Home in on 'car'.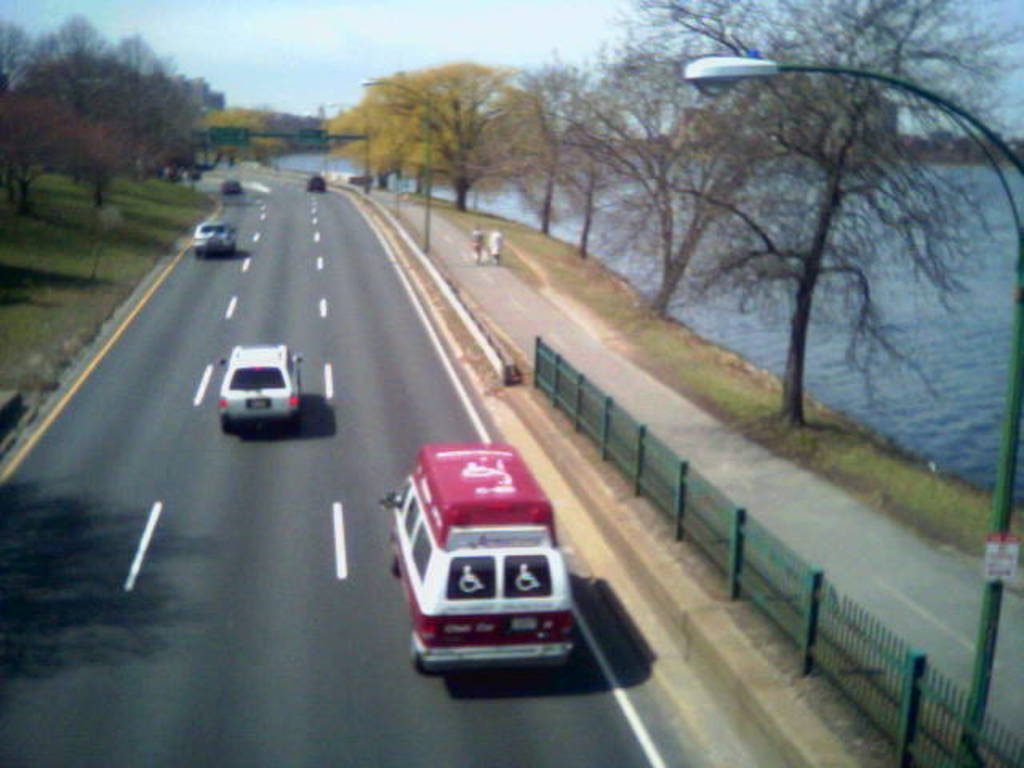
Homed in at bbox=[195, 227, 234, 254].
